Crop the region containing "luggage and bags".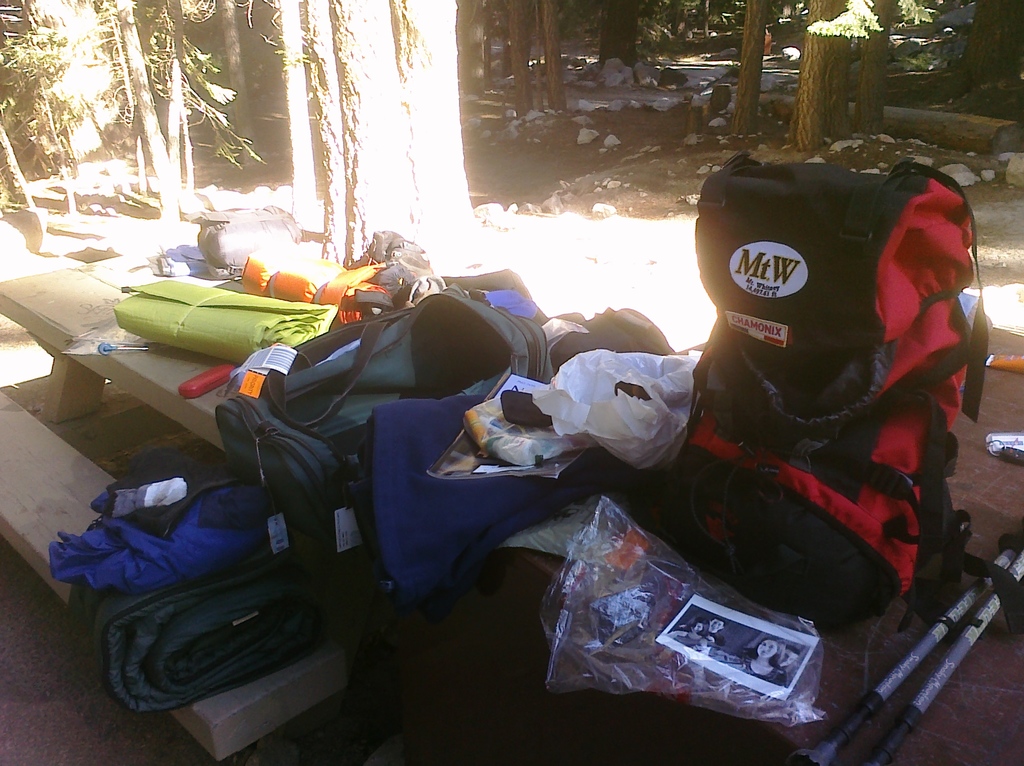
Crop region: Rect(663, 138, 971, 651).
